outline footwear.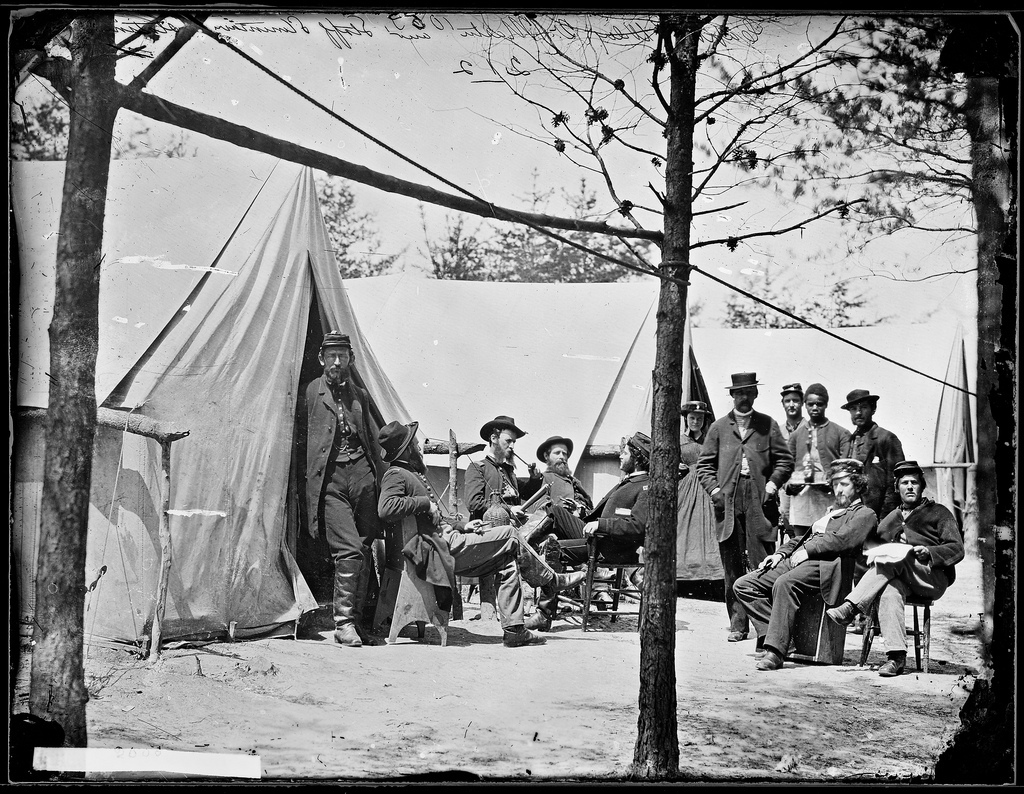
Outline: bbox(330, 613, 363, 649).
